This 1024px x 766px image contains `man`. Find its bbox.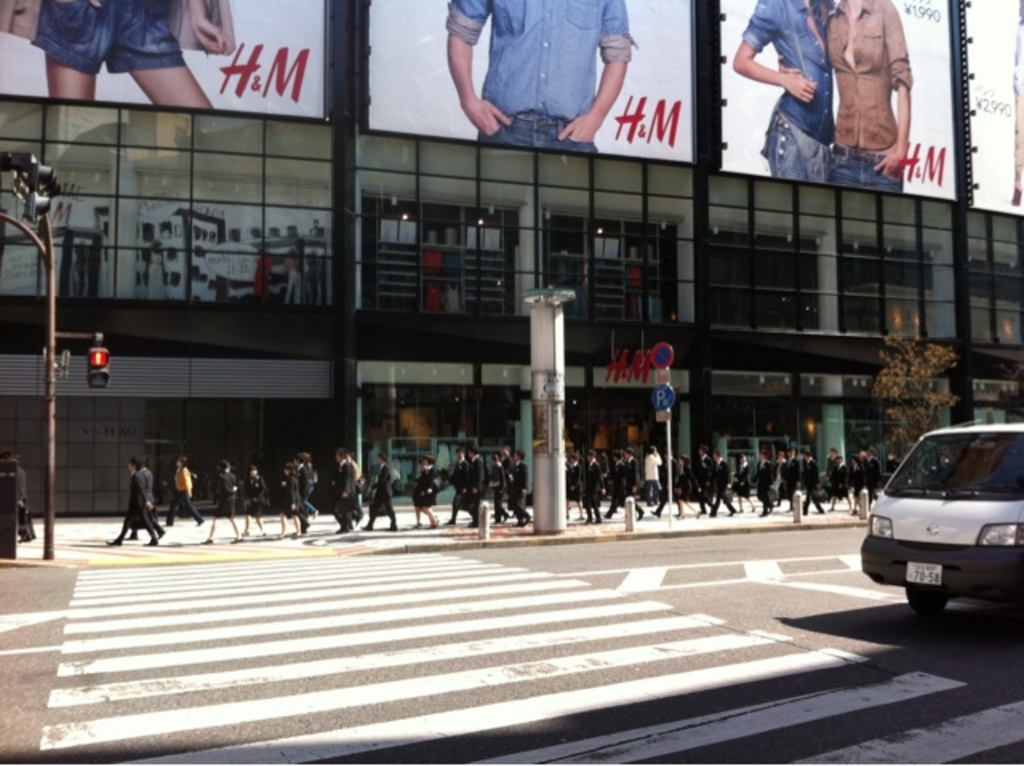
box=[654, 448, 682, 515].
